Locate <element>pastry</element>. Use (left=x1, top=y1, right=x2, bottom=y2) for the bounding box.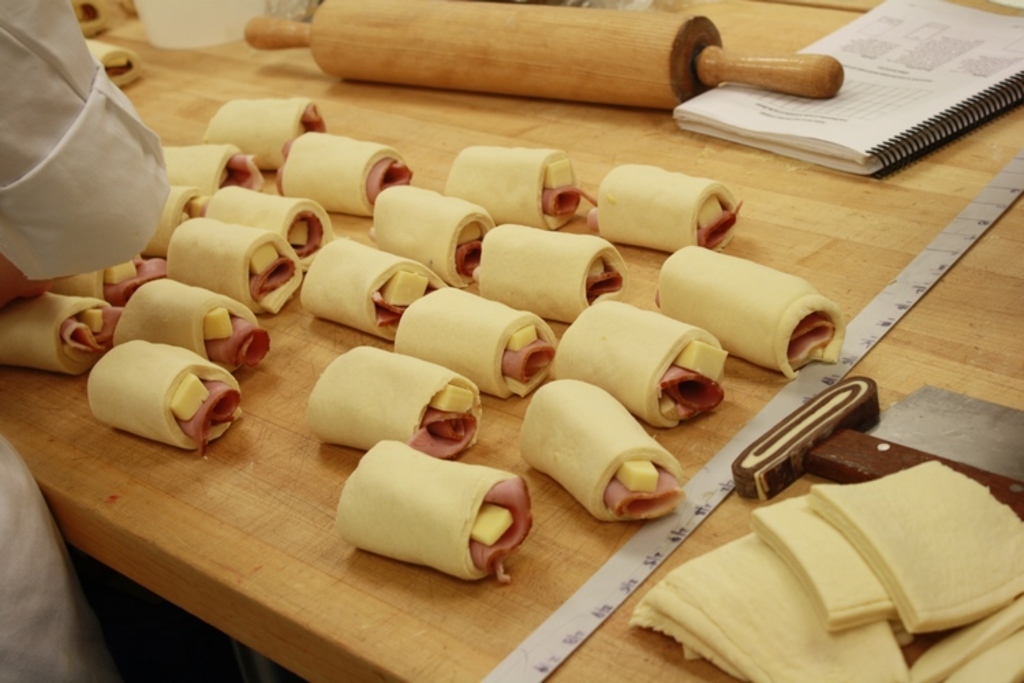
(left=87, top=340, right=239, bottom=454).
